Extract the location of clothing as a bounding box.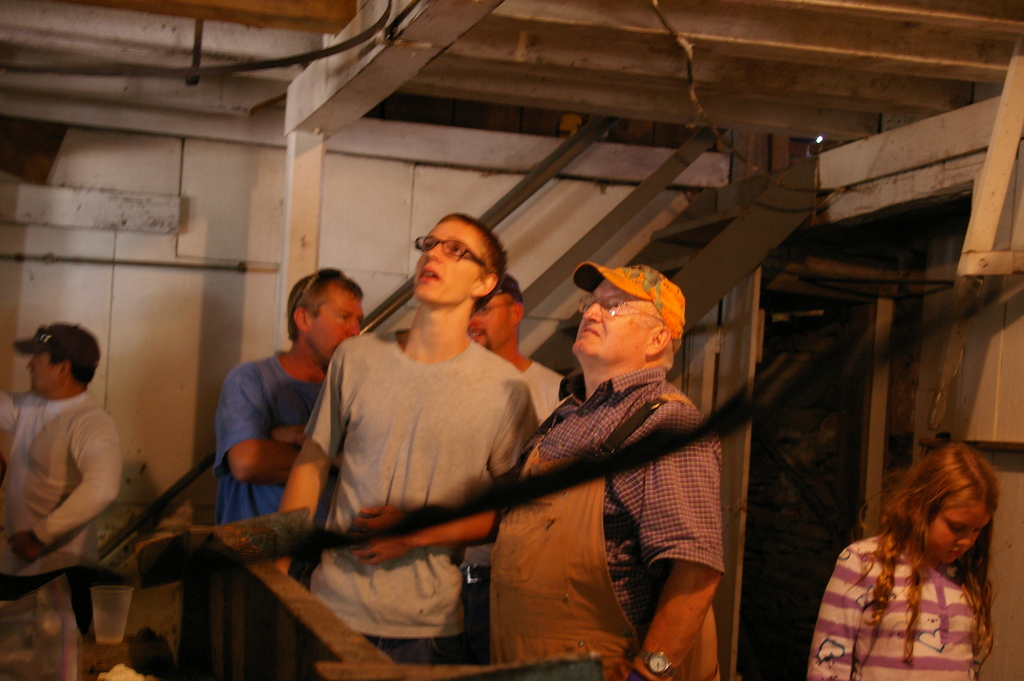
3:375:141:677.
